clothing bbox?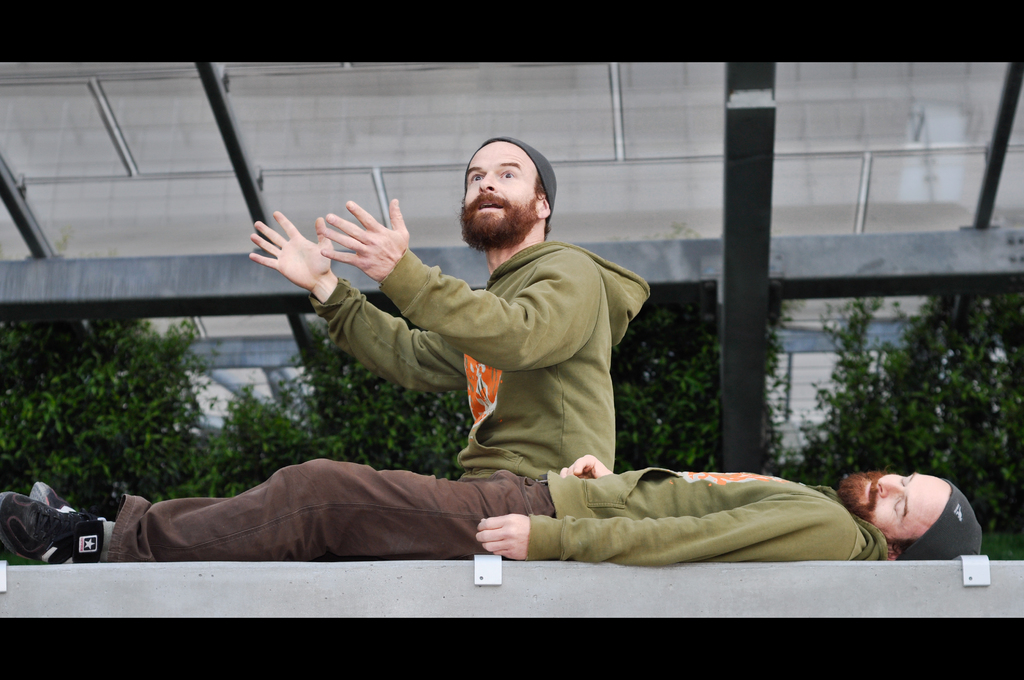
86/453/899/565
